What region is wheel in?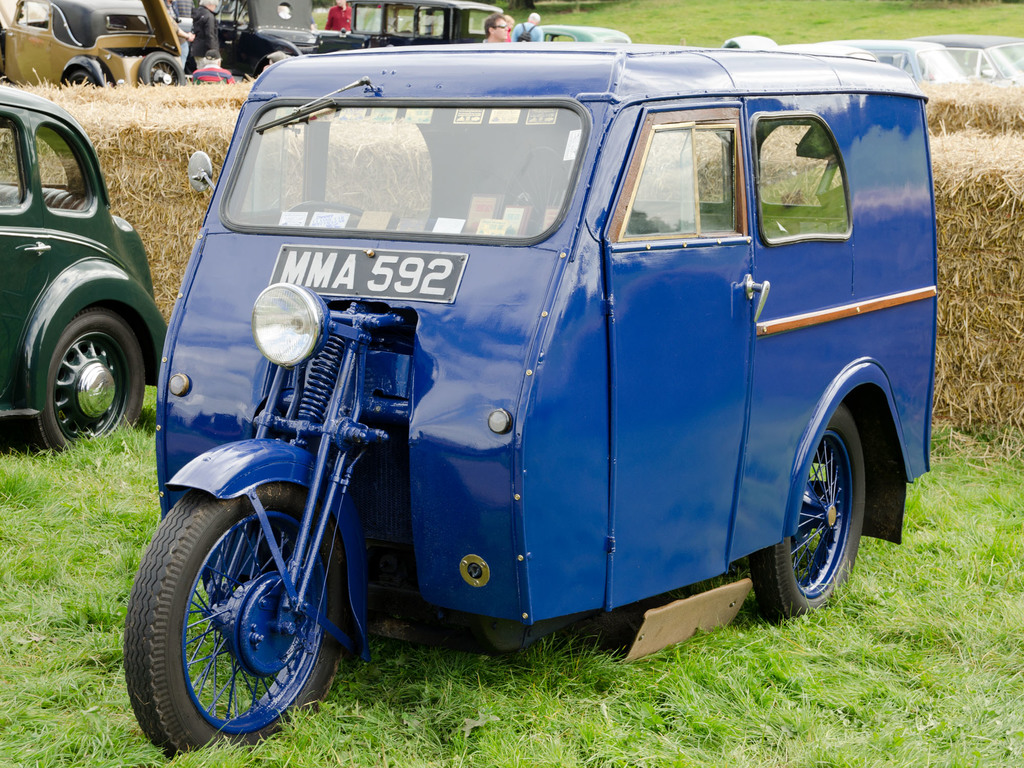
left=123, top=479, right=348, bottom=760.
